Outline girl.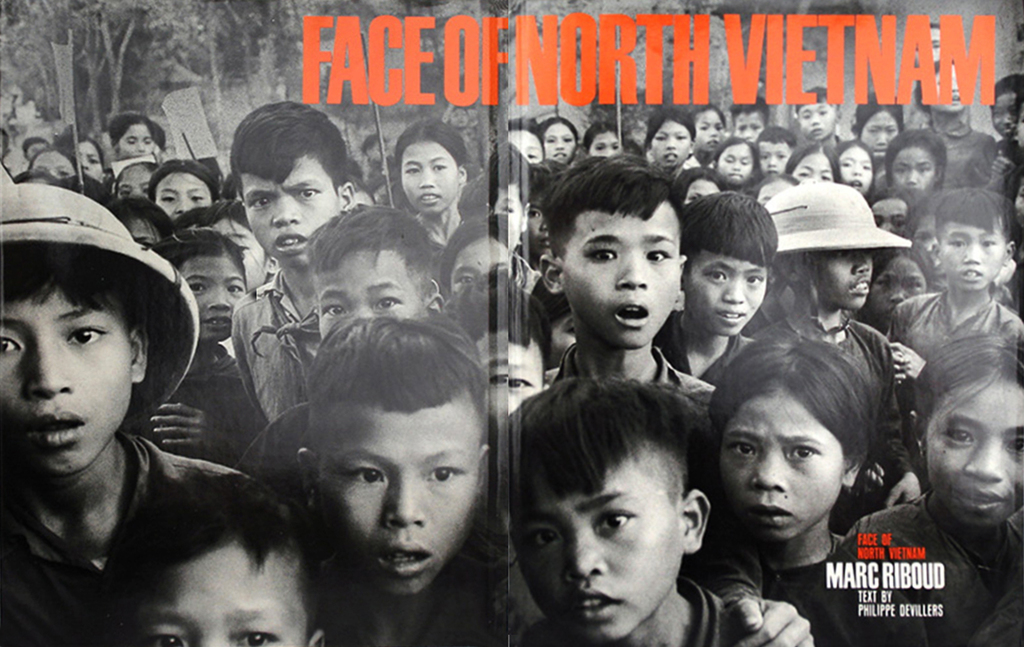
Outline: [858, 240, 937, 332].
